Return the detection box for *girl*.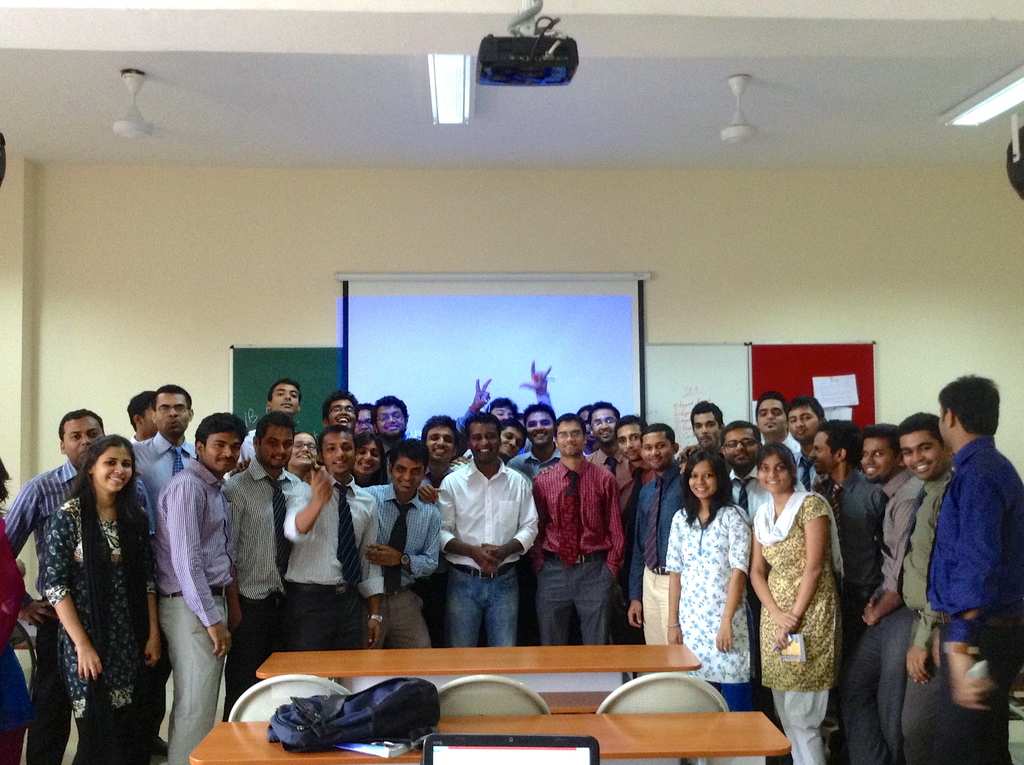
pyautogui.locateOnScreen(36, 437, 156, 764).
